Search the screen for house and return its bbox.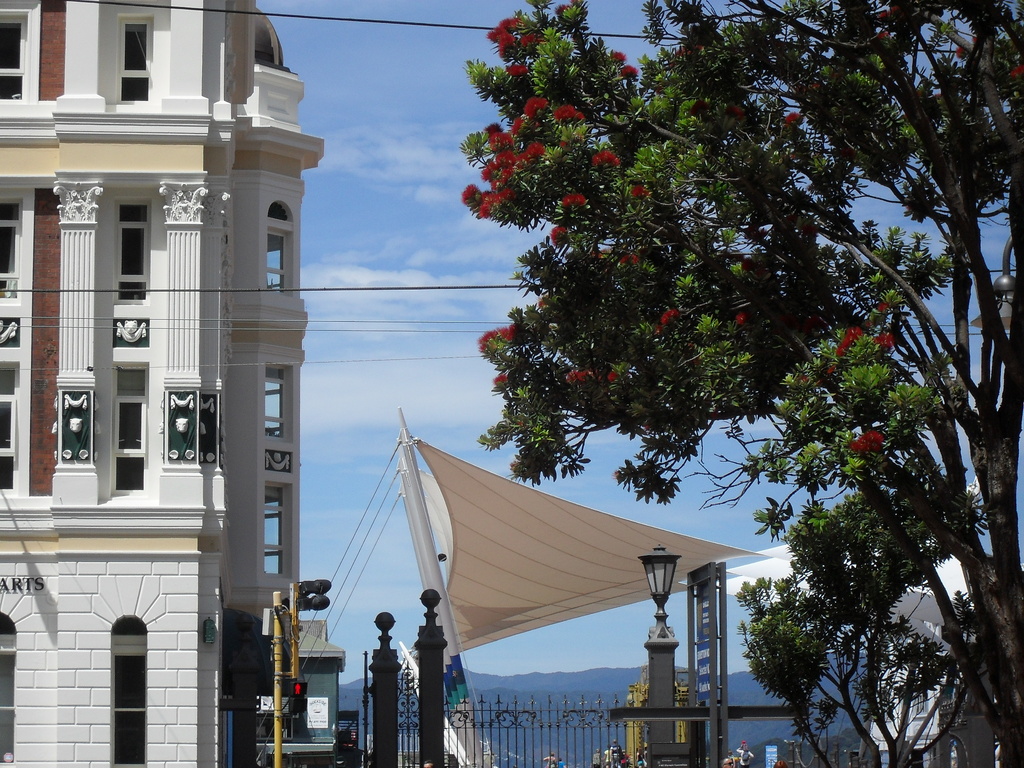
Found: 0:0:326:760.
